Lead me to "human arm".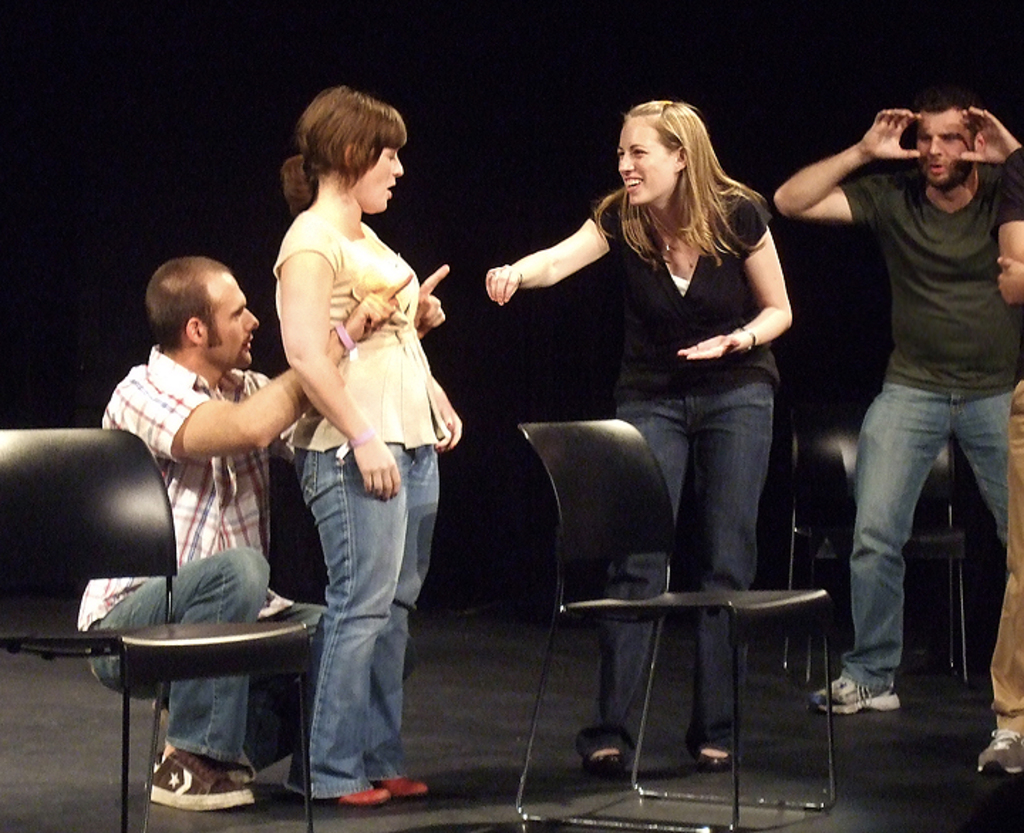
Lead to {"x1": 414, "y1": 267, "x2": 445, "y2": 334}.
